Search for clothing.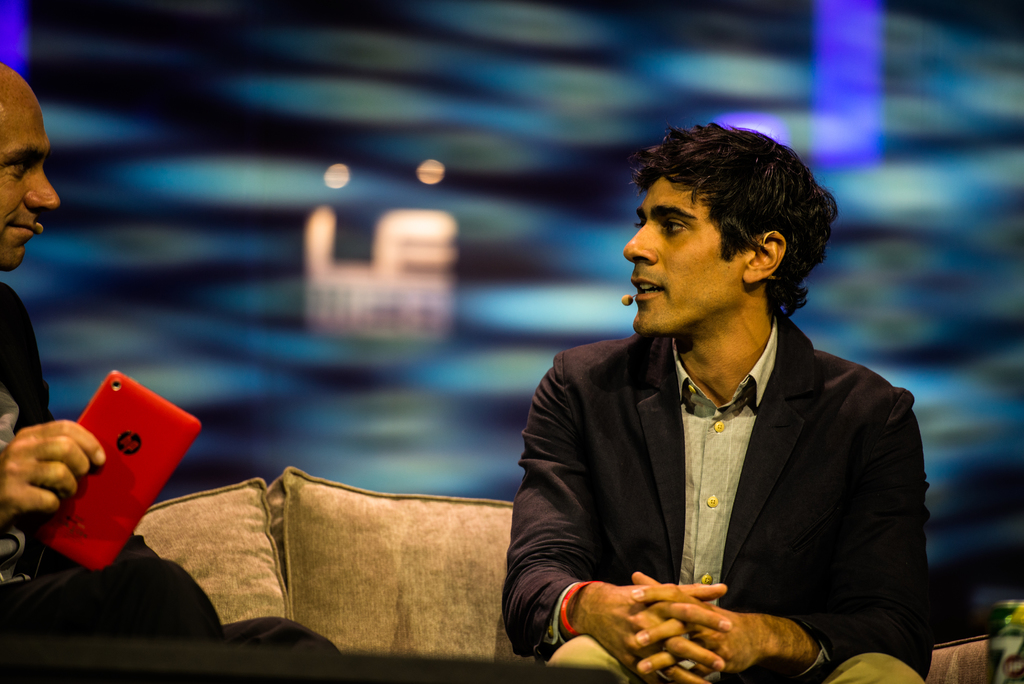
Found at 0,278,346,683.
